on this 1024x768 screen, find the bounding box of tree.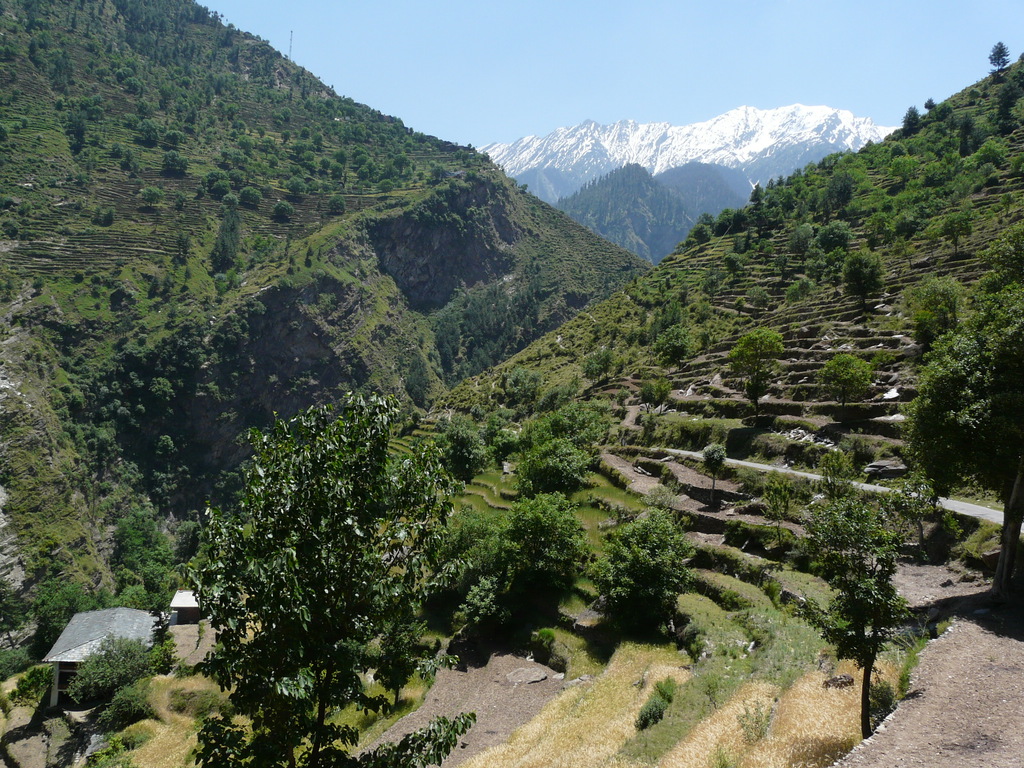
Bounding box: {"left": 90, "top": 208, "right": 118, "bottom": 225}.
